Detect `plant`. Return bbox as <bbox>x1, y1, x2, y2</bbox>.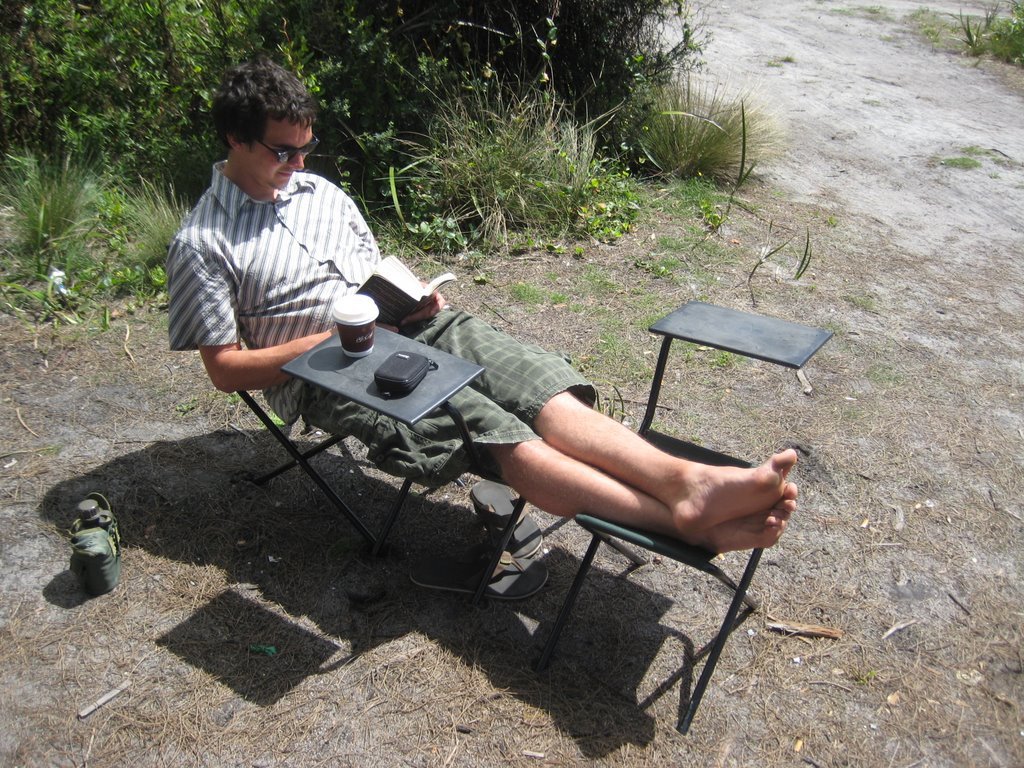
<bbox>367, 92, 684, 246</bbox>.
